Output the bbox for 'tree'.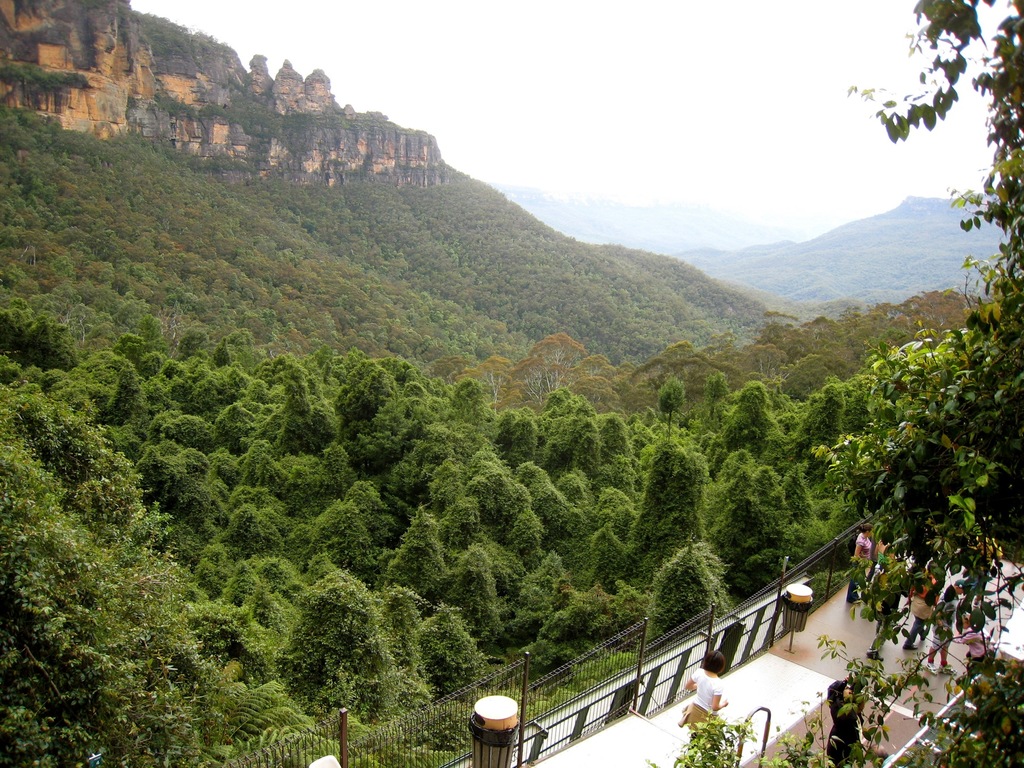
l=764, t=291, r=988, b=381.
